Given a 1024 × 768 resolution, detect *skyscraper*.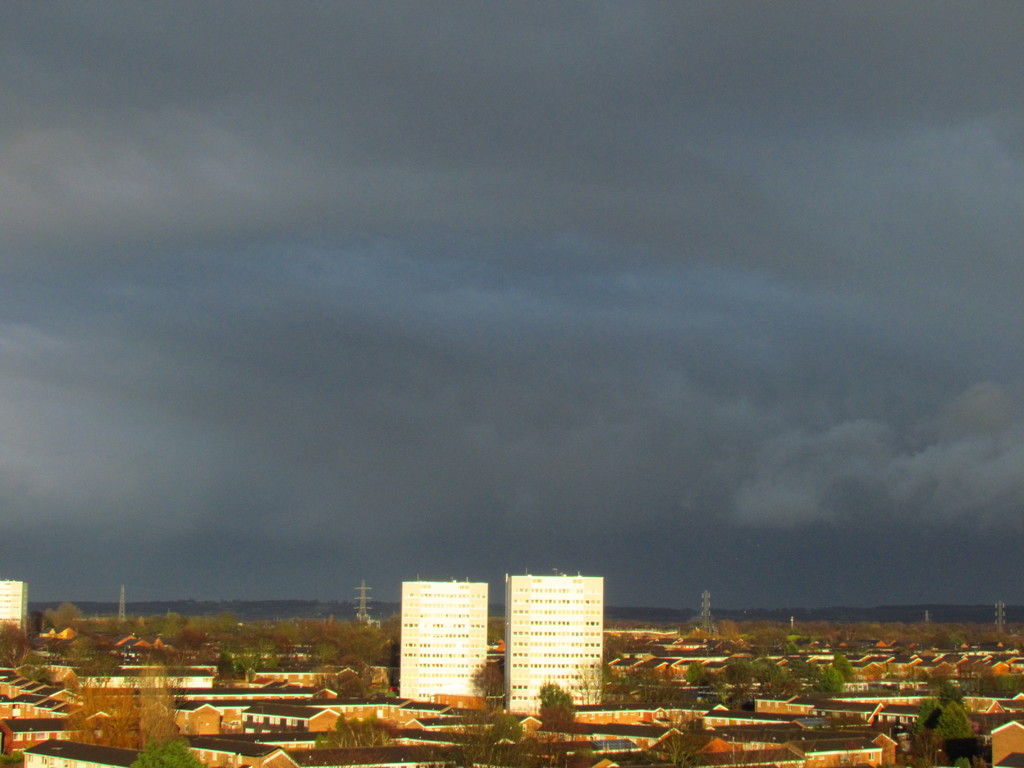
(497,570,602,714).
